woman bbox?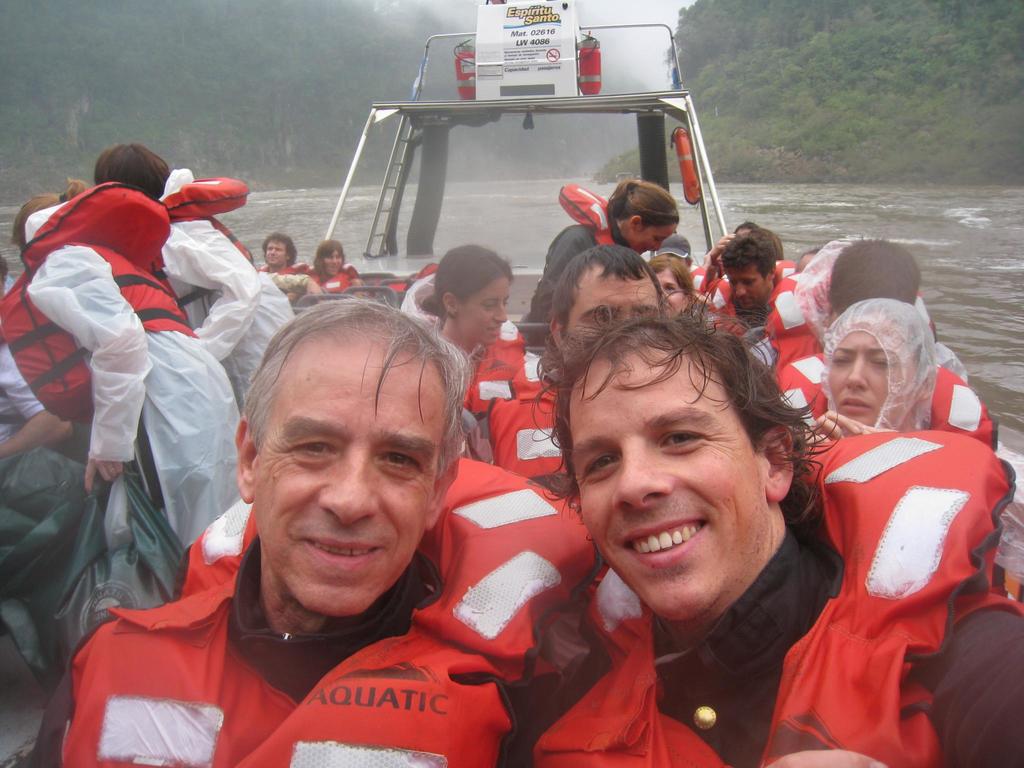
locate(518, 175, 683, 346)
